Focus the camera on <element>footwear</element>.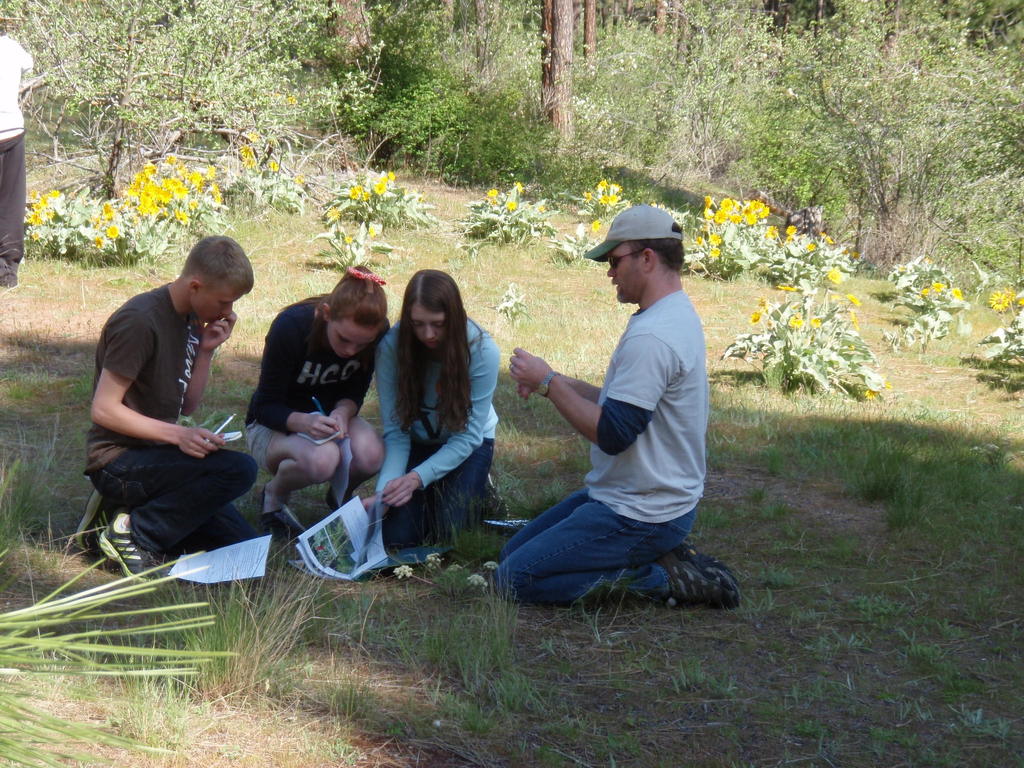
Focus region: select_region(465, 474, 516, 525).
